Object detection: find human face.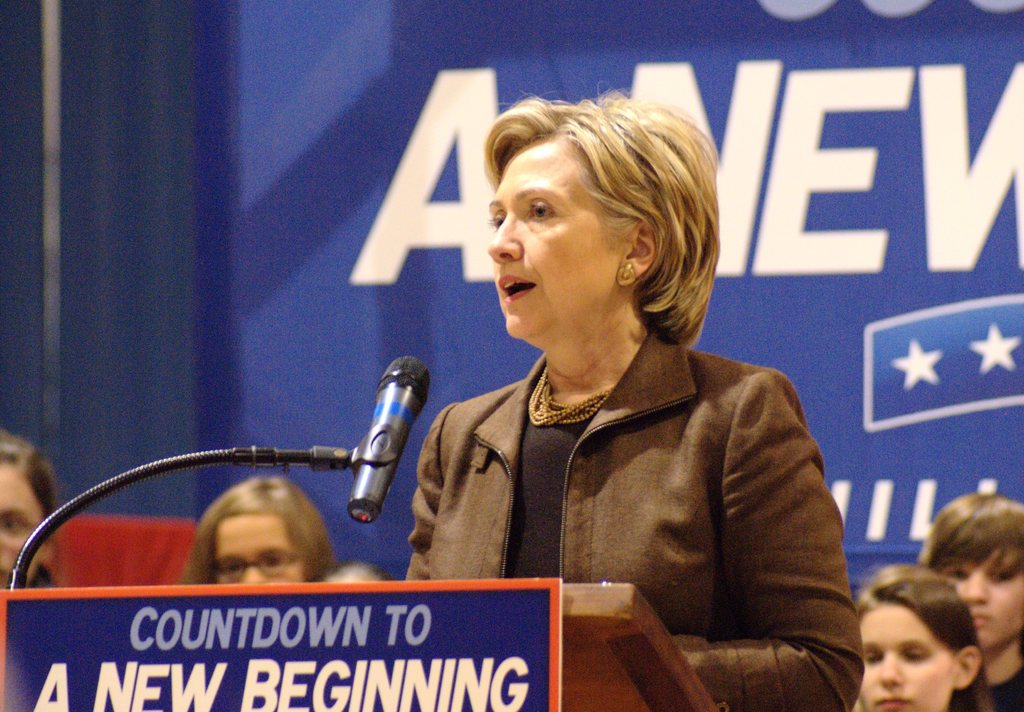
box=[0, 461, 43, 587].
